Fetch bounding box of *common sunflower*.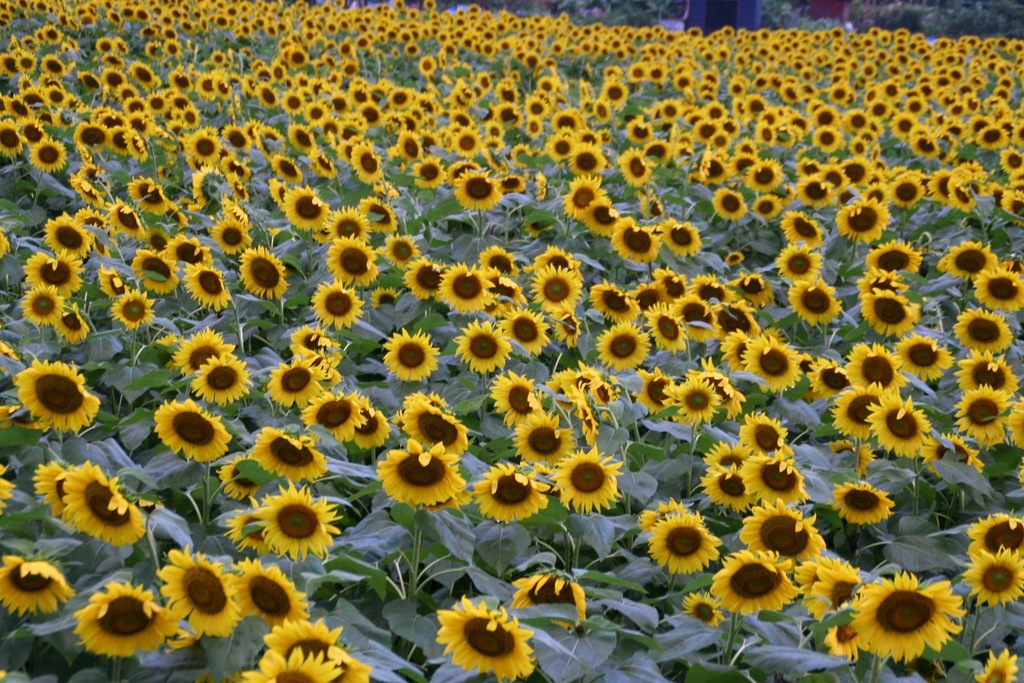
Bbox: 709:550:795:619.
